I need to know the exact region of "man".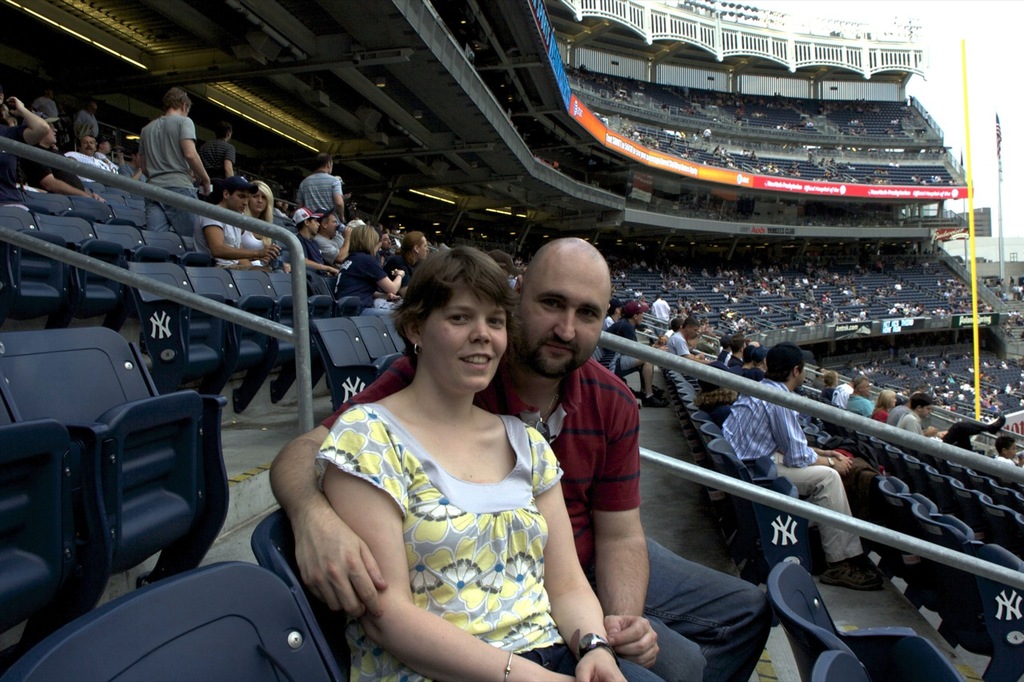
Region: left=74, top=106, right=99, bottom=154.
